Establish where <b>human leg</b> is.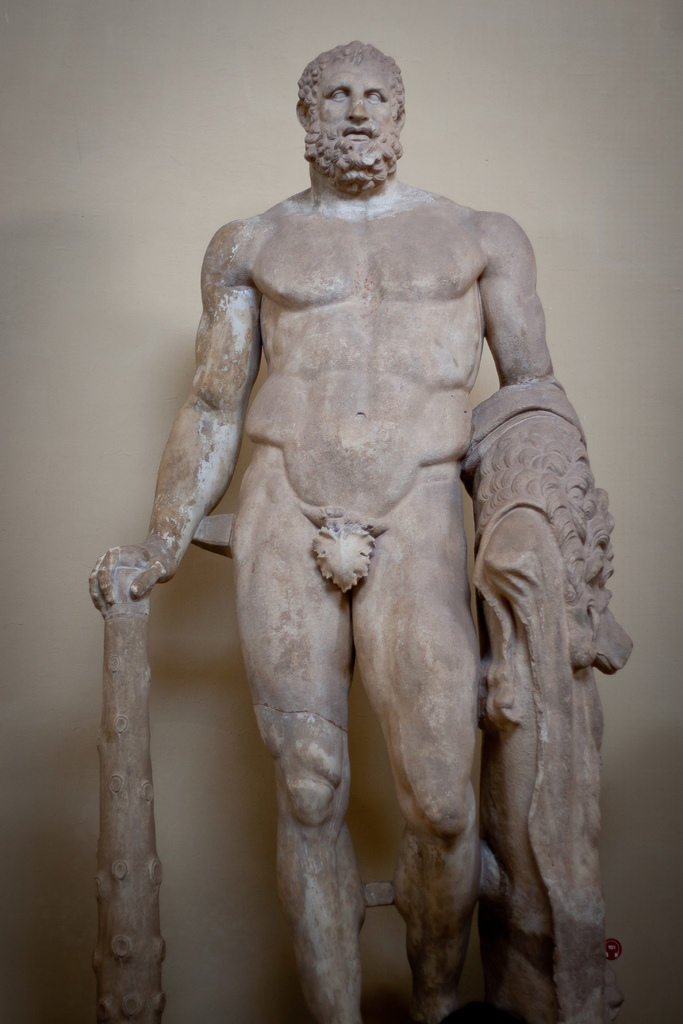
Established at 233:509:354:1021.
